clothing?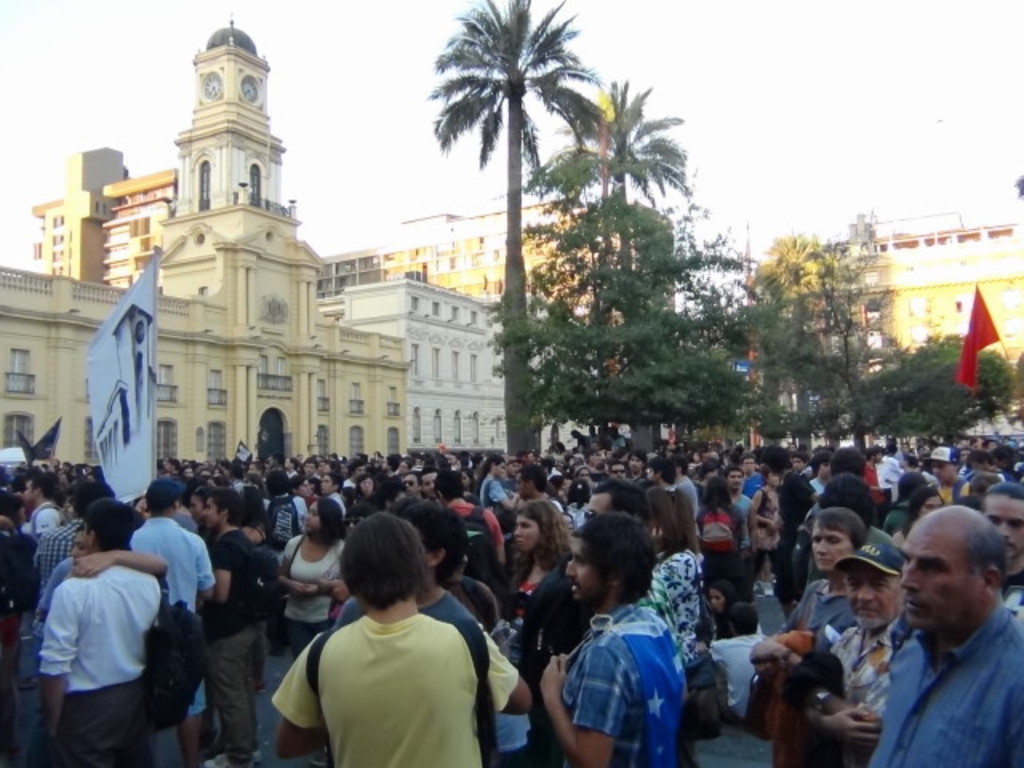
x1=19 y1=496 x2=56 y2=534
